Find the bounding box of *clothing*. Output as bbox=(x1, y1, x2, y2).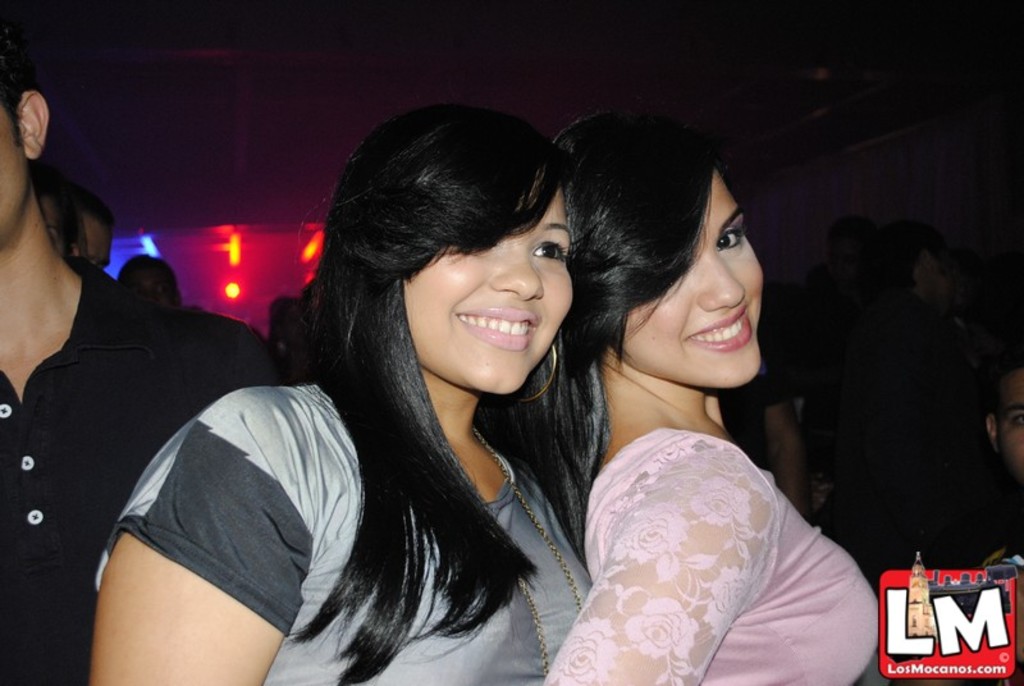
bbox=(0, 266, 278, 685).
